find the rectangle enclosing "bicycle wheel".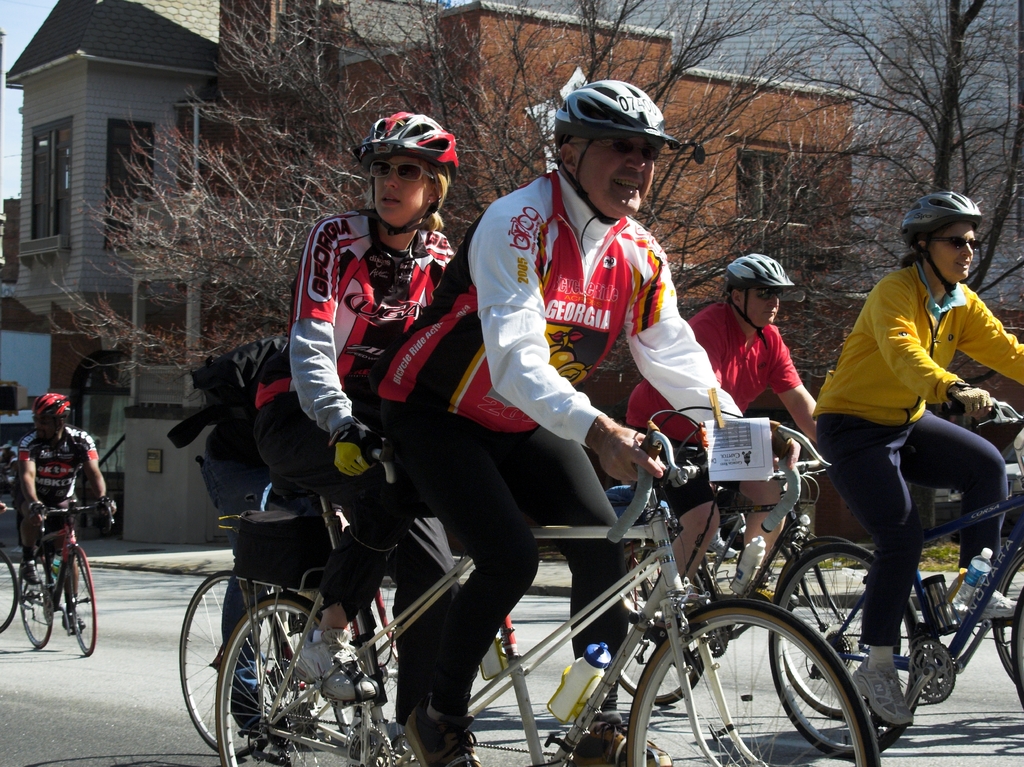
[991,545,1023,695].
